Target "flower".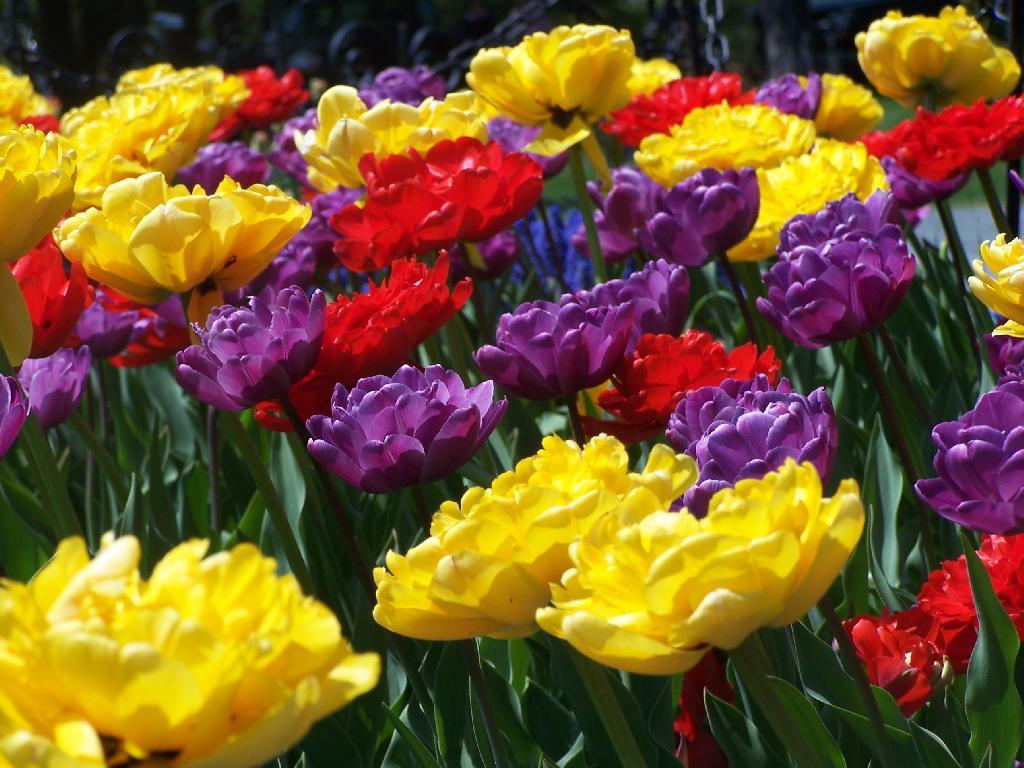
Target region: l=969, t=230, r=1023, b=330.
